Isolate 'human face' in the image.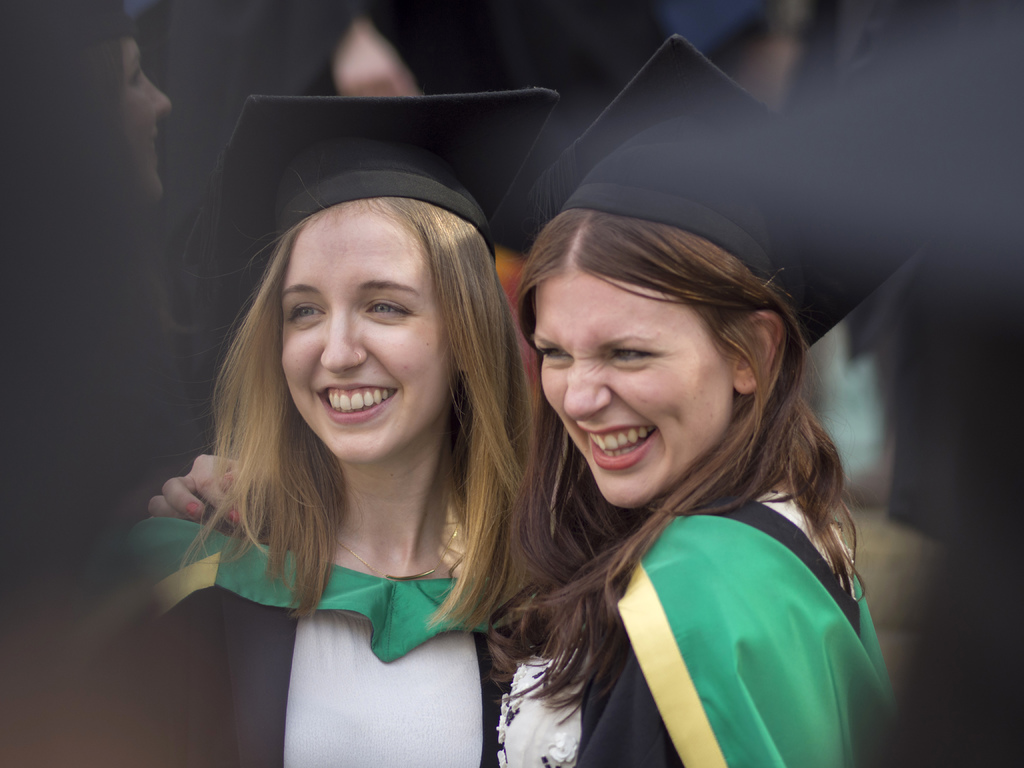
Isolated region: region(540, 271, 729, 511).
